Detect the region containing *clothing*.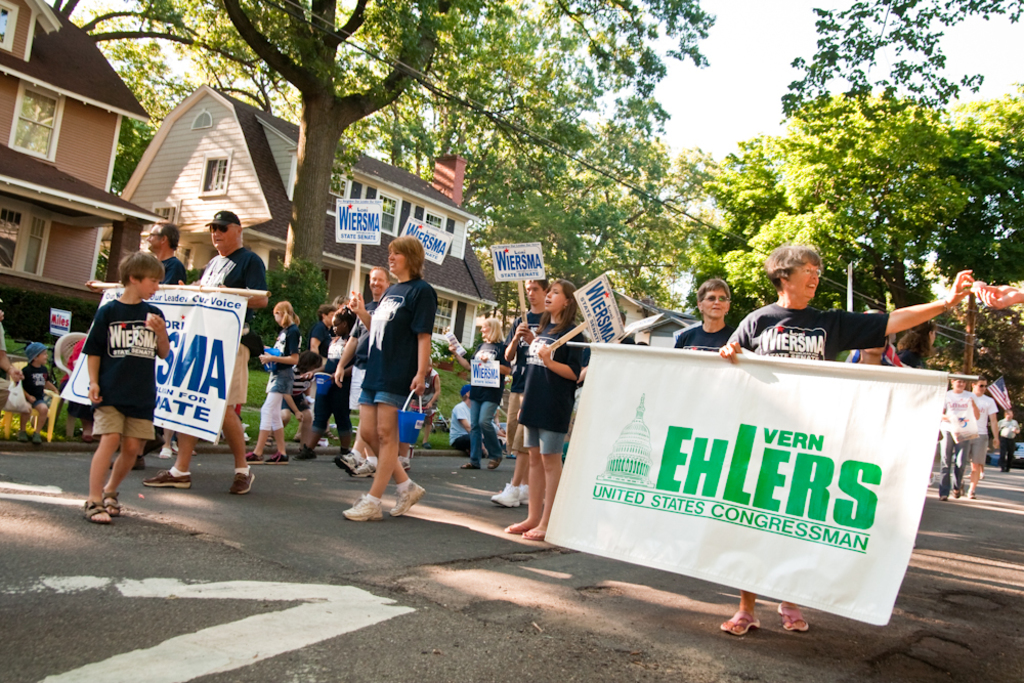
{"left": 81, "top": 297, "right": 171, "bottom": 435}.
